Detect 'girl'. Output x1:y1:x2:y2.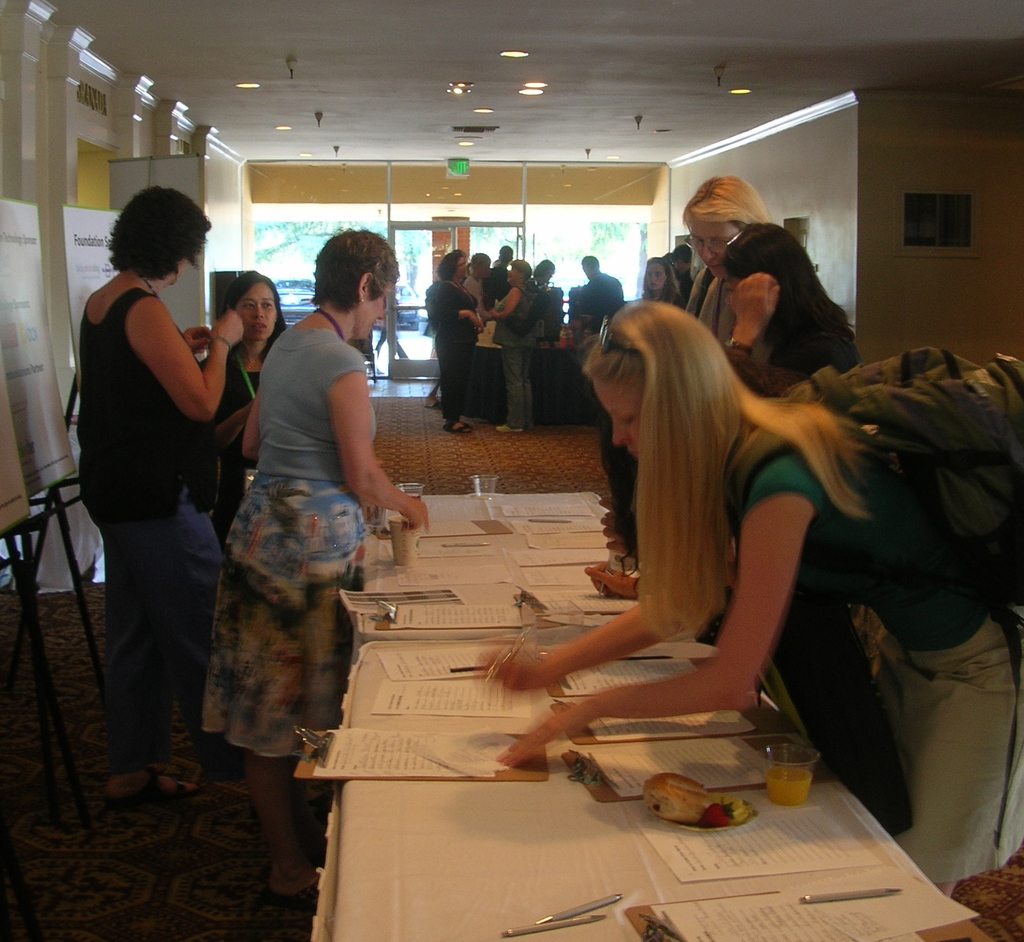
490:291:1023:904.
